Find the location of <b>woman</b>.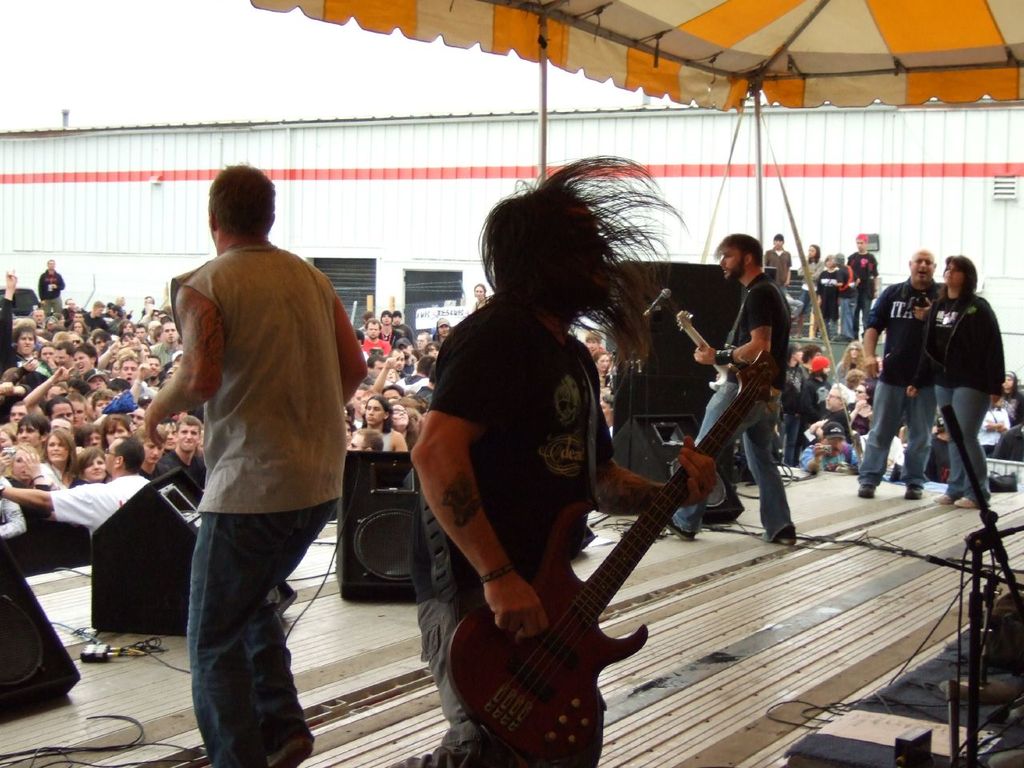
Location: [69,318,85,338].
